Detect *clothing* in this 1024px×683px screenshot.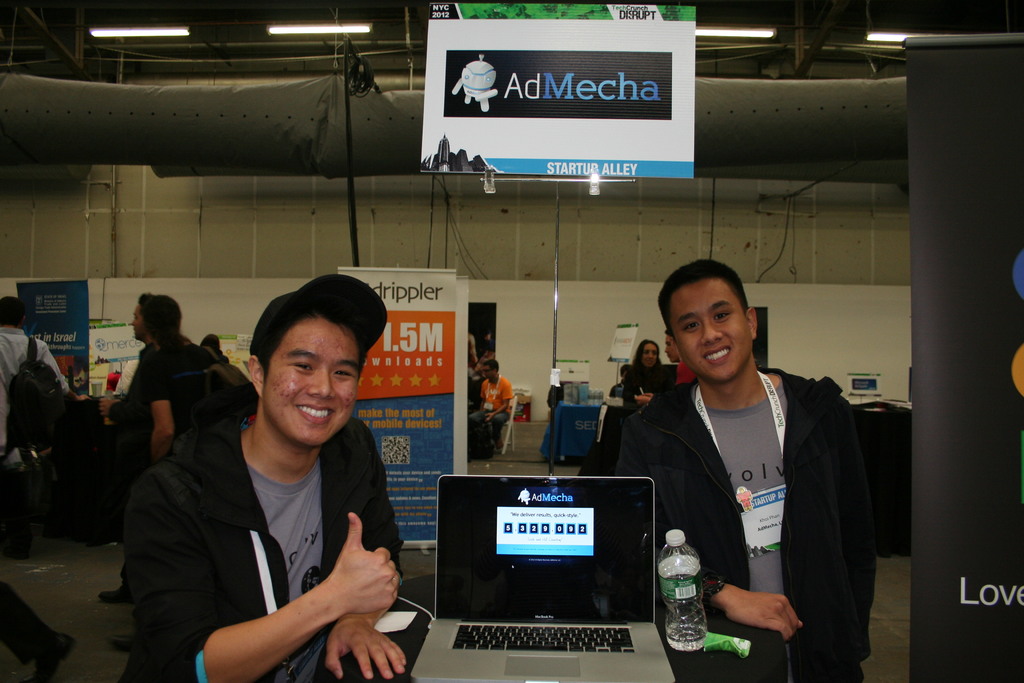
Detection: <box>147,344,223,440</box>.
